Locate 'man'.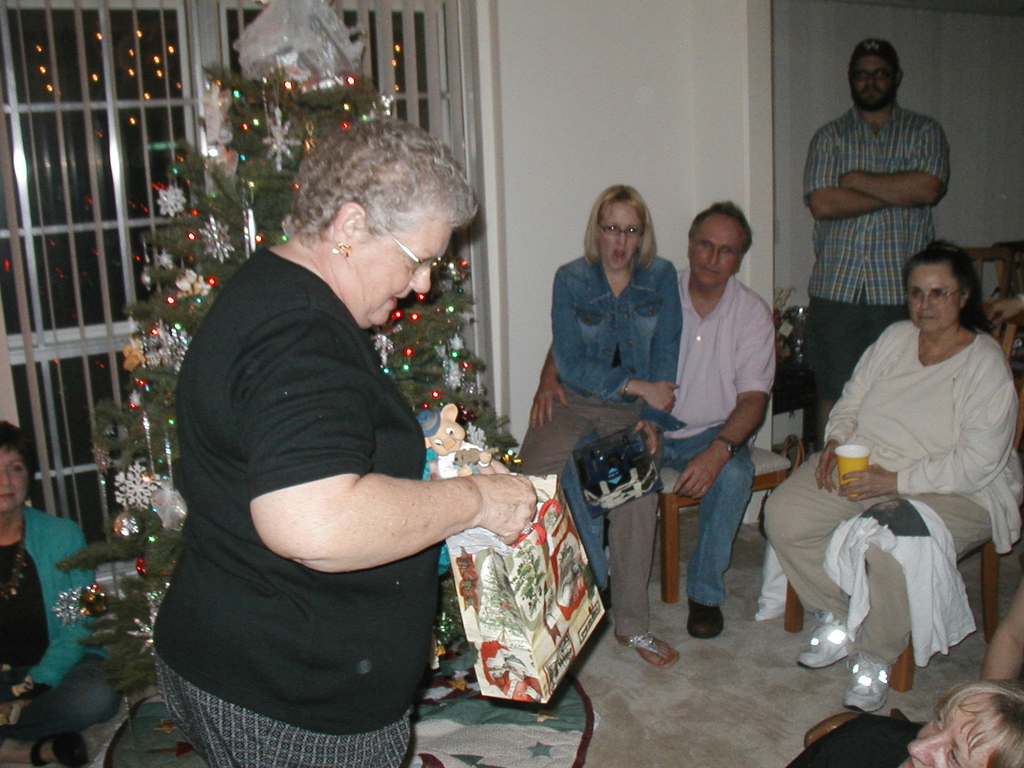
Bounding box: (left=529, top=200, right=778, bottom=641).
